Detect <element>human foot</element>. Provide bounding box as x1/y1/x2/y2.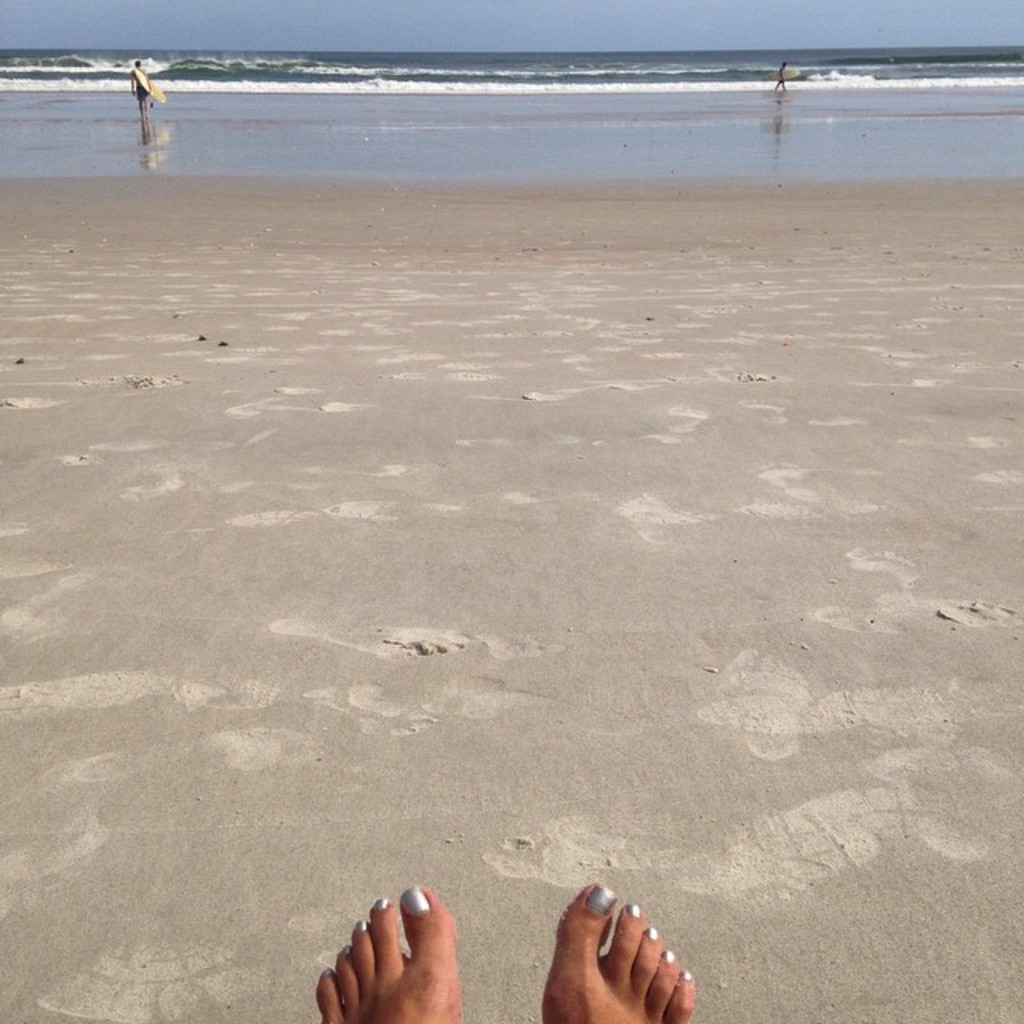
546/882/702/1022.
